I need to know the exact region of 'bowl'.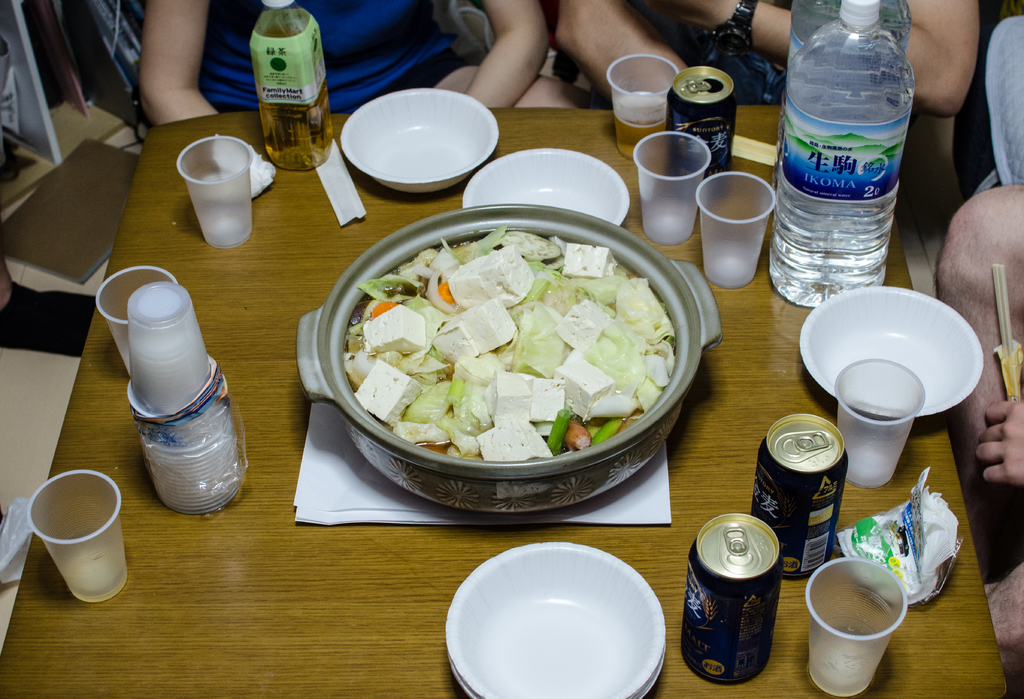
Region: bbox=[254, 202, 725, 510].
